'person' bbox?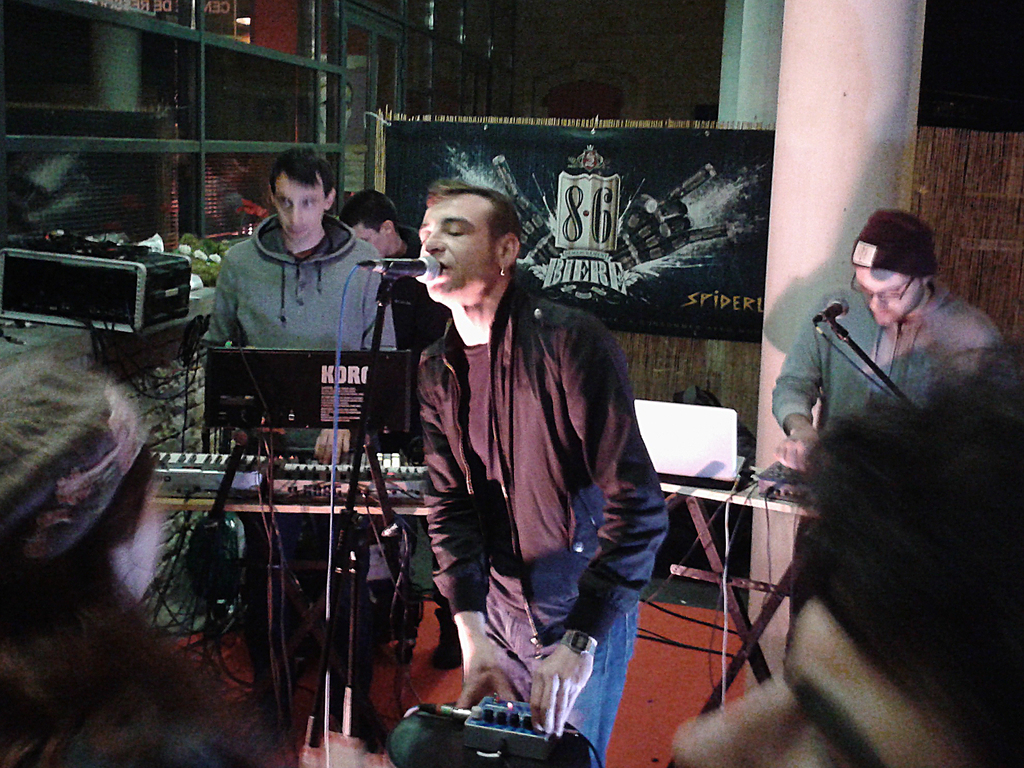
box=[769, 208, 1010, 474]
